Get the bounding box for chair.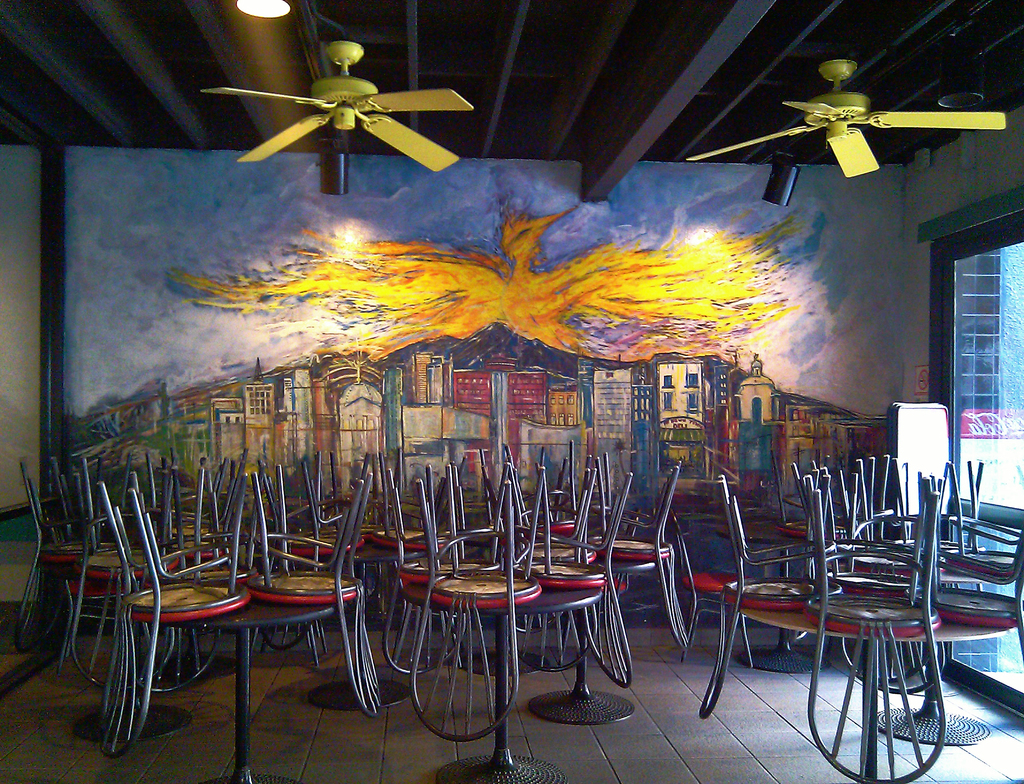
Rect(86, 491, 262, 751).
